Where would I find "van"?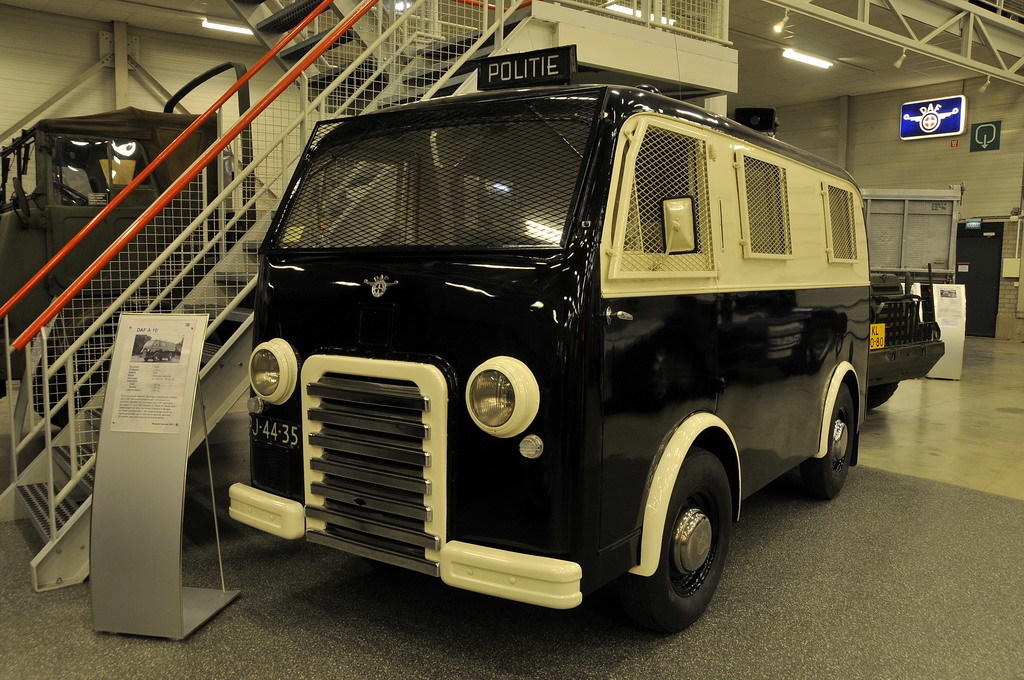
At [x1=0, y1=61, x2=259, y2=428].
